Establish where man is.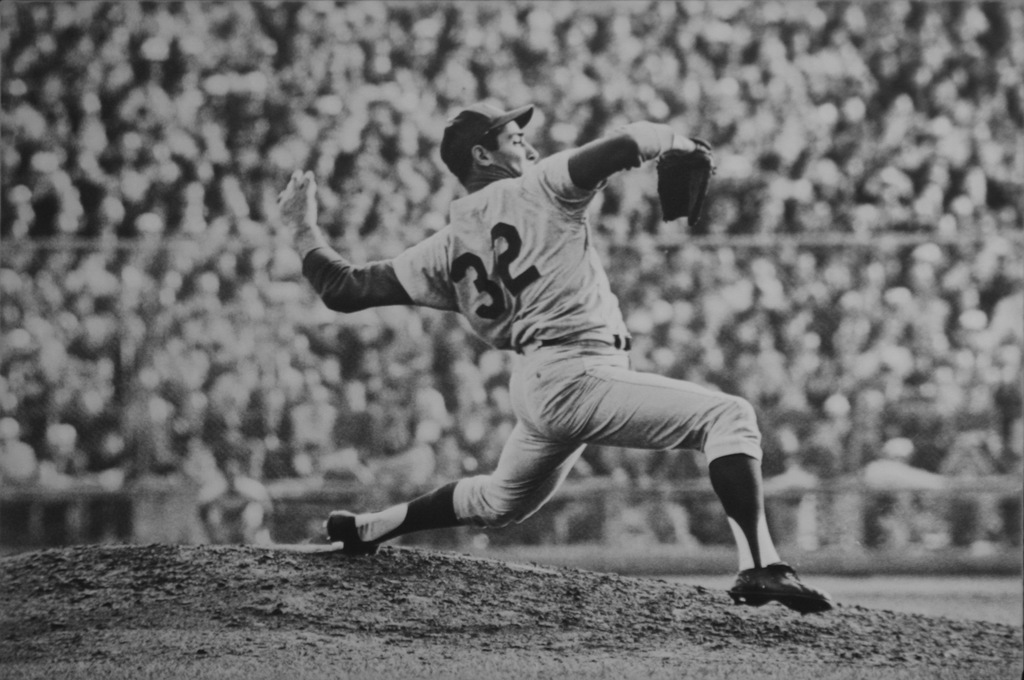
Established at x1=290 y1=65 x2=807 y2=623.
